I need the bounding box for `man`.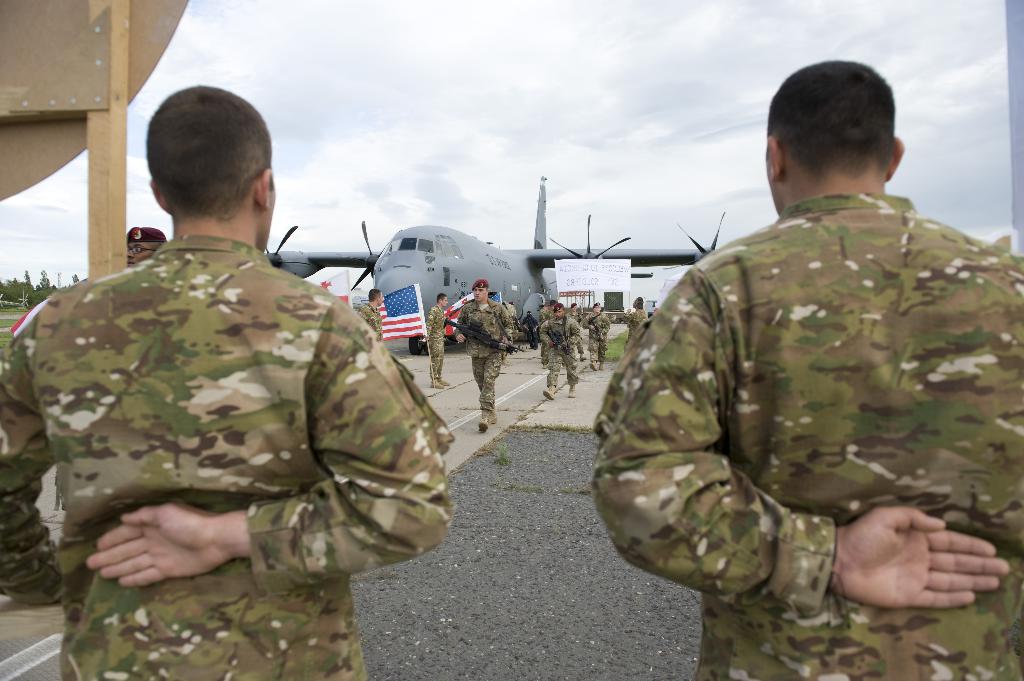
Here it is: (x1=592, y1=40, x2=1006, y2=666).
